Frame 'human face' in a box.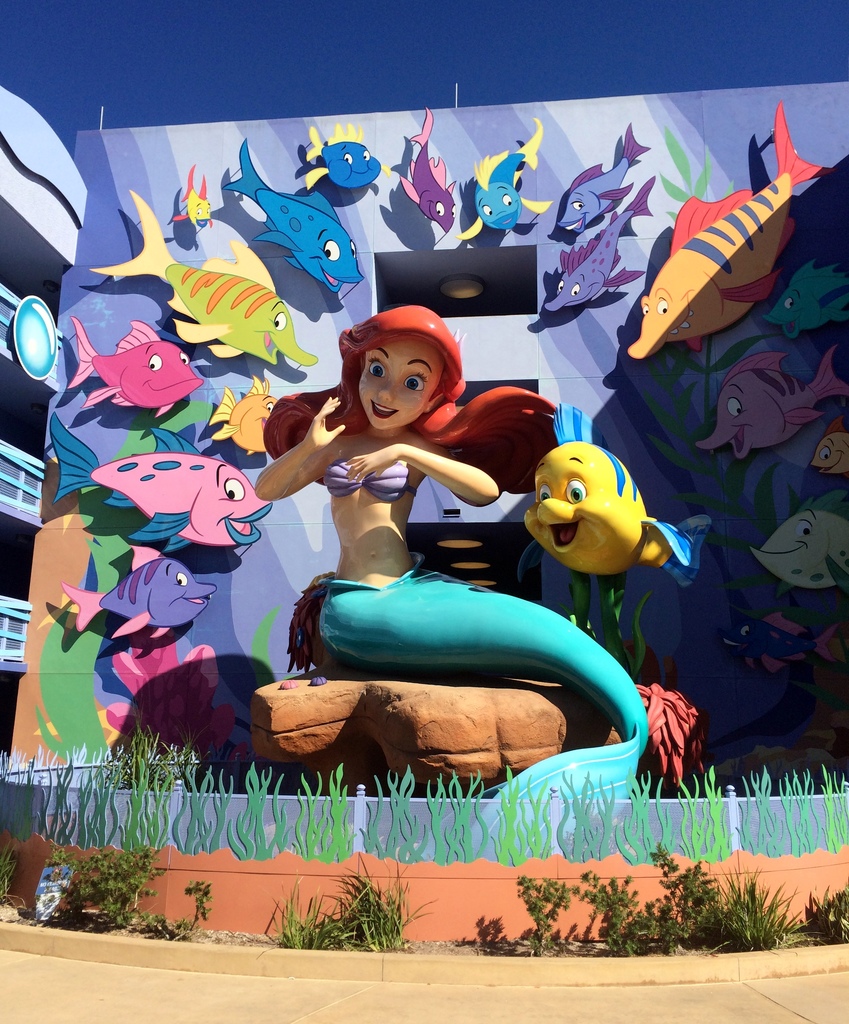
{"left": 358, "top": 340, "right": 442, "bottom": 431}.
